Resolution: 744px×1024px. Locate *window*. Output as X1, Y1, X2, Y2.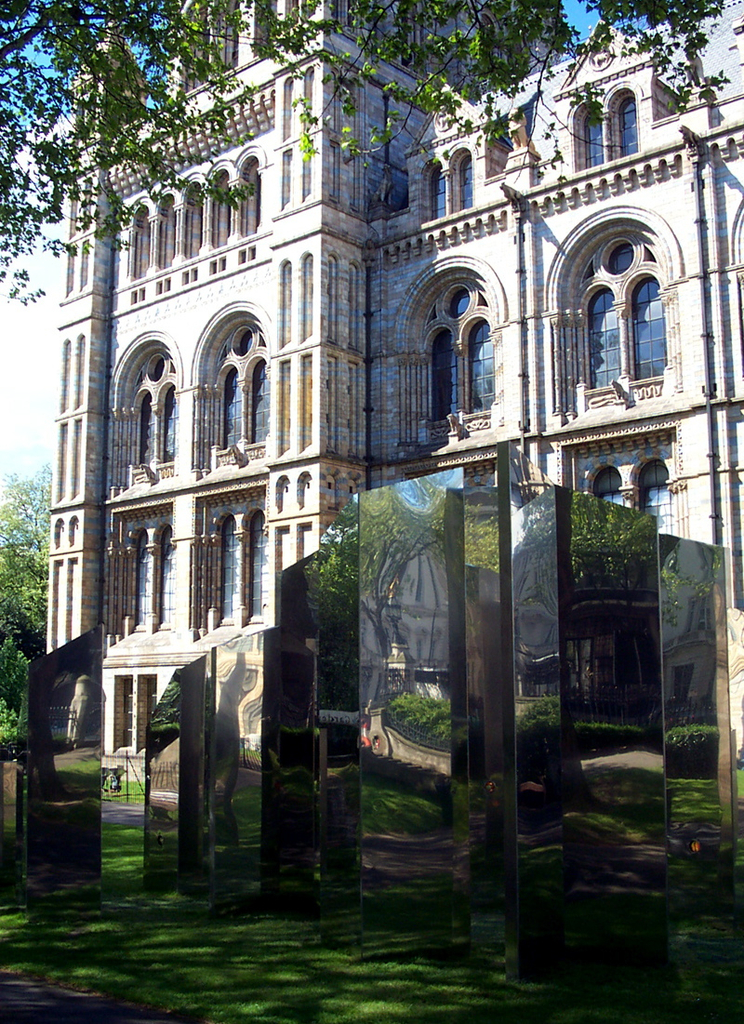
198, 308, 269, 472.
